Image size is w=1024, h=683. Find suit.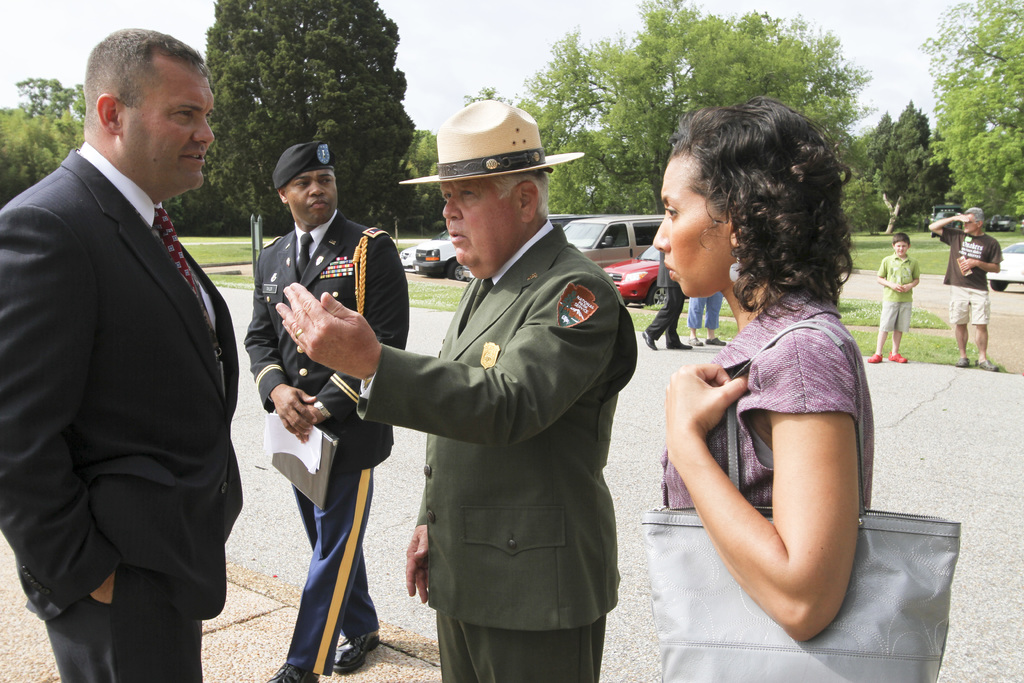
box(241, 201, 409, 677).
